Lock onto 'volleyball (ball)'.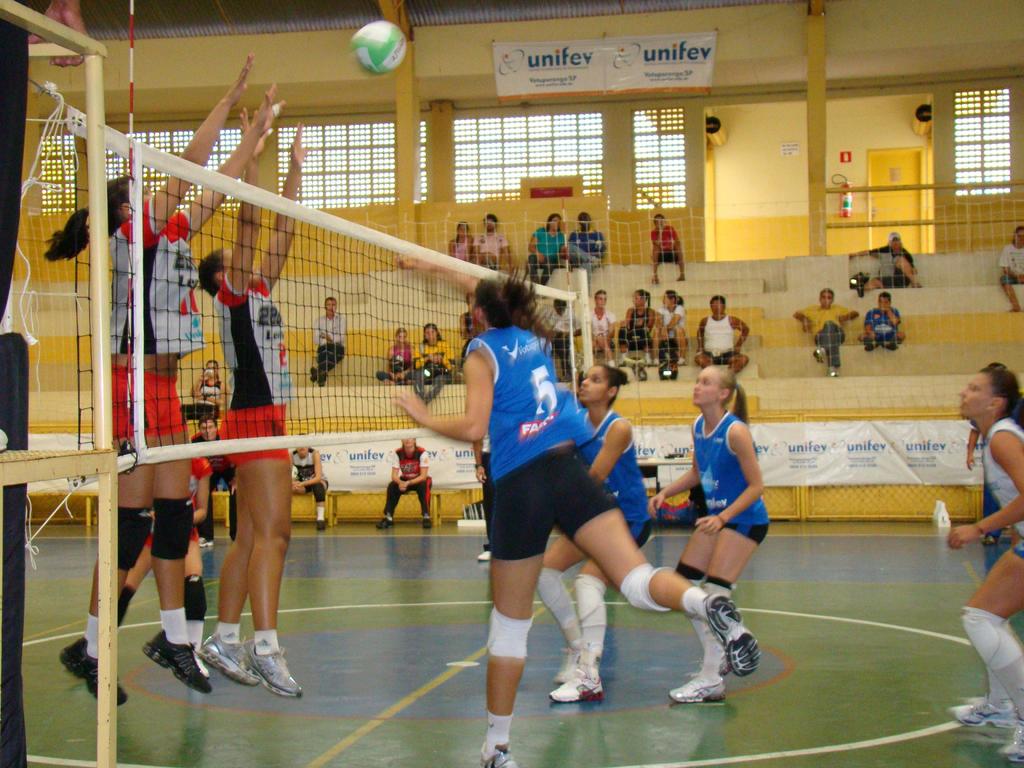
Locked: {"x1": 349, "y1": 17, "x2": 408, "y2": 78}.
